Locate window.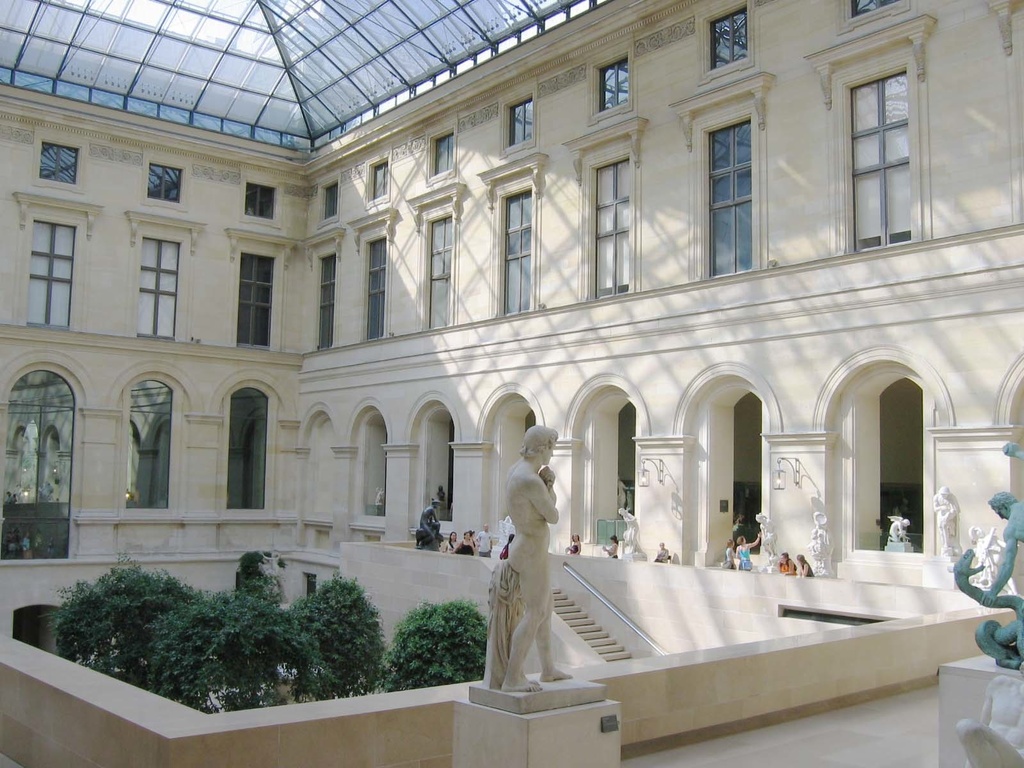
Bounding box: (146,163,184,201).
